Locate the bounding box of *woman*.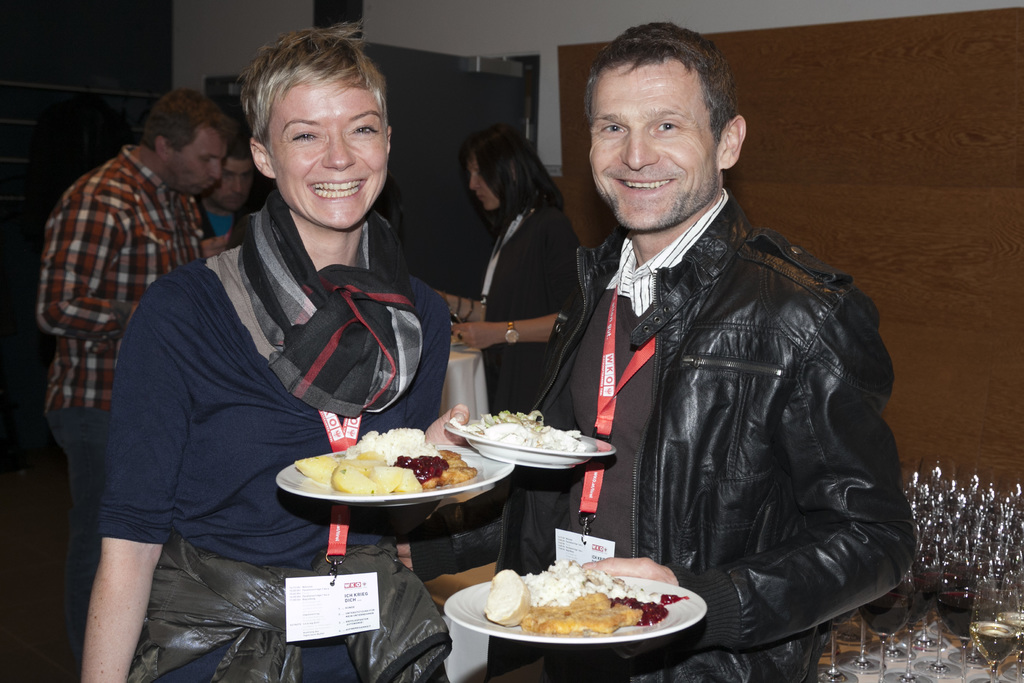
Bounding box: l=420, t=124, r=584, b=415.
